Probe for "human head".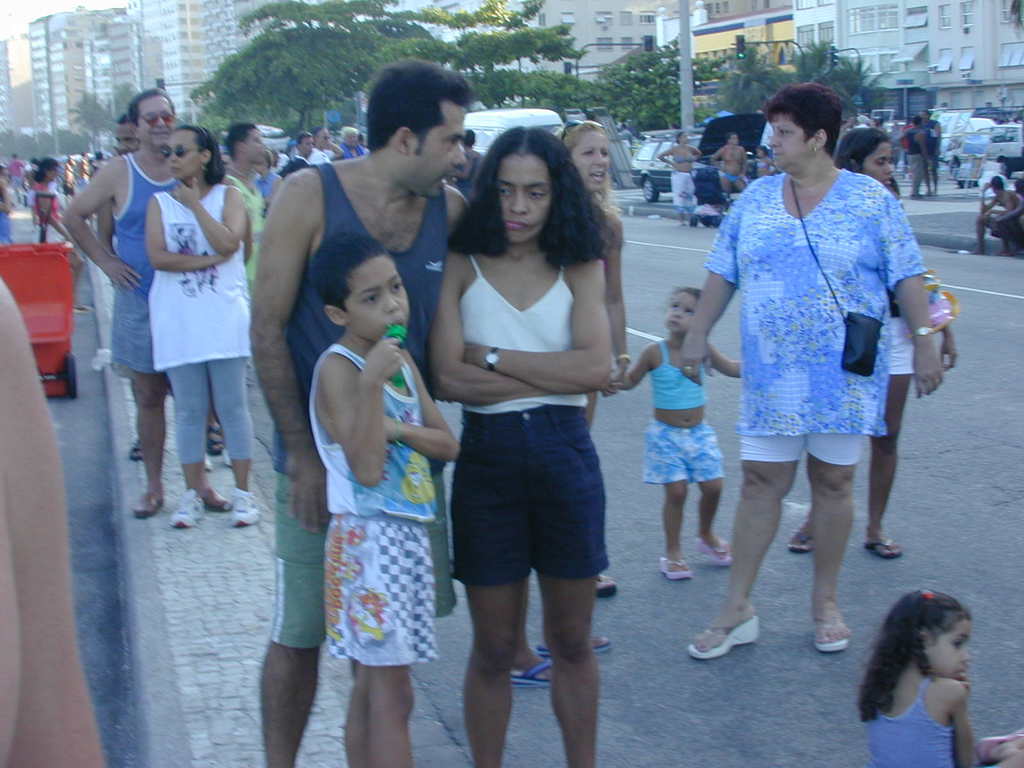
Probe result: pyautogui.locateOnScreen(677, 129, 688, 143).
